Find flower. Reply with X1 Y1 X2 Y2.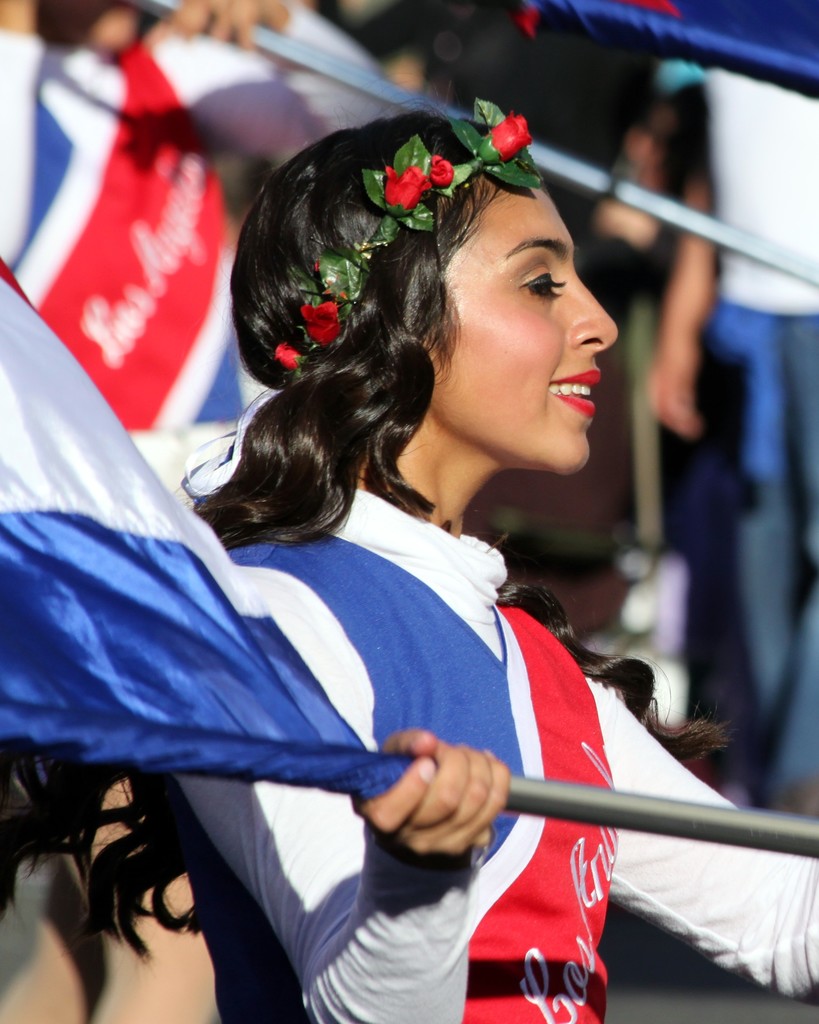
300 301 339 351.
